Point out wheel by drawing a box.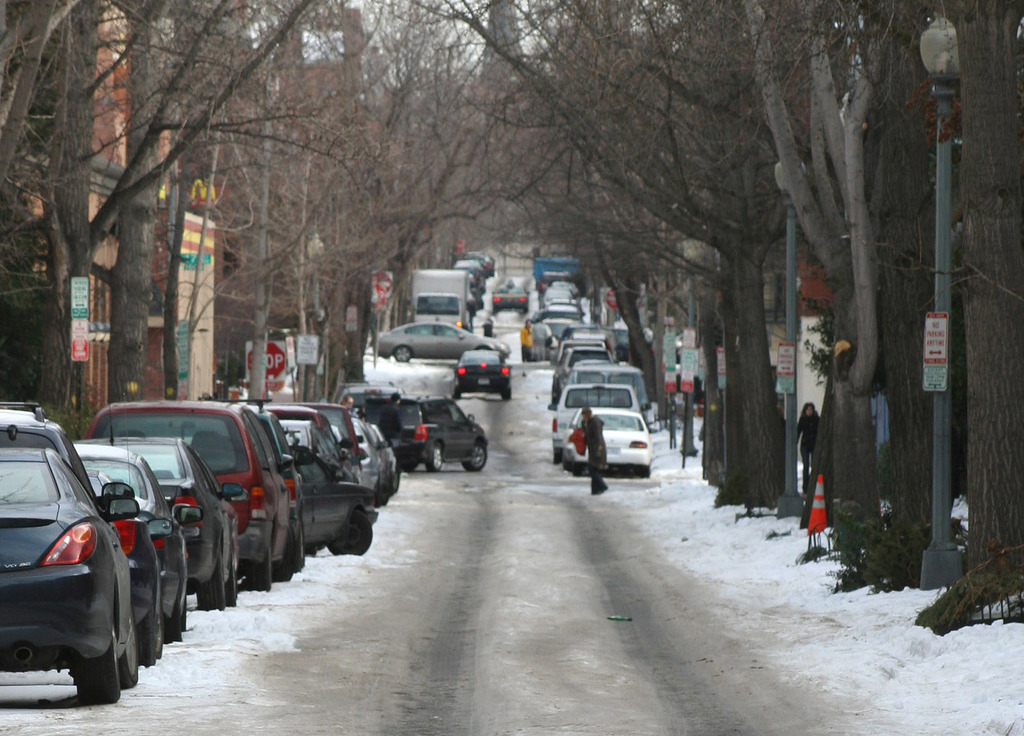
[395, 344, 412, 364].
